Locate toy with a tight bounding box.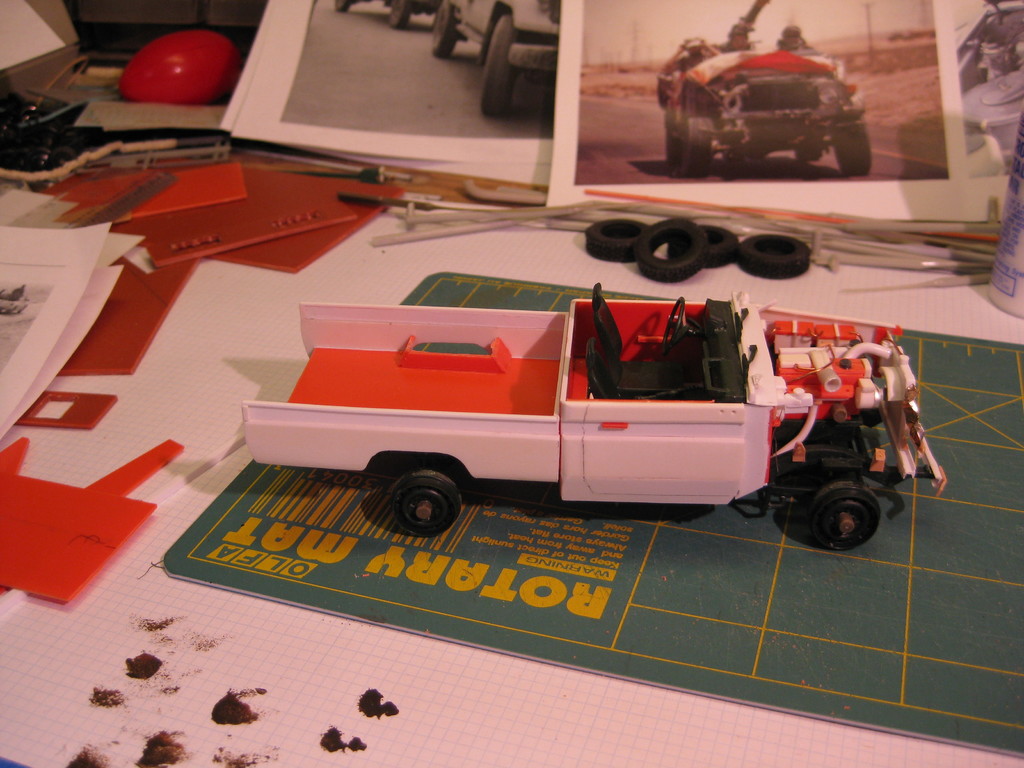
<box>734,234,808,280</box>.
